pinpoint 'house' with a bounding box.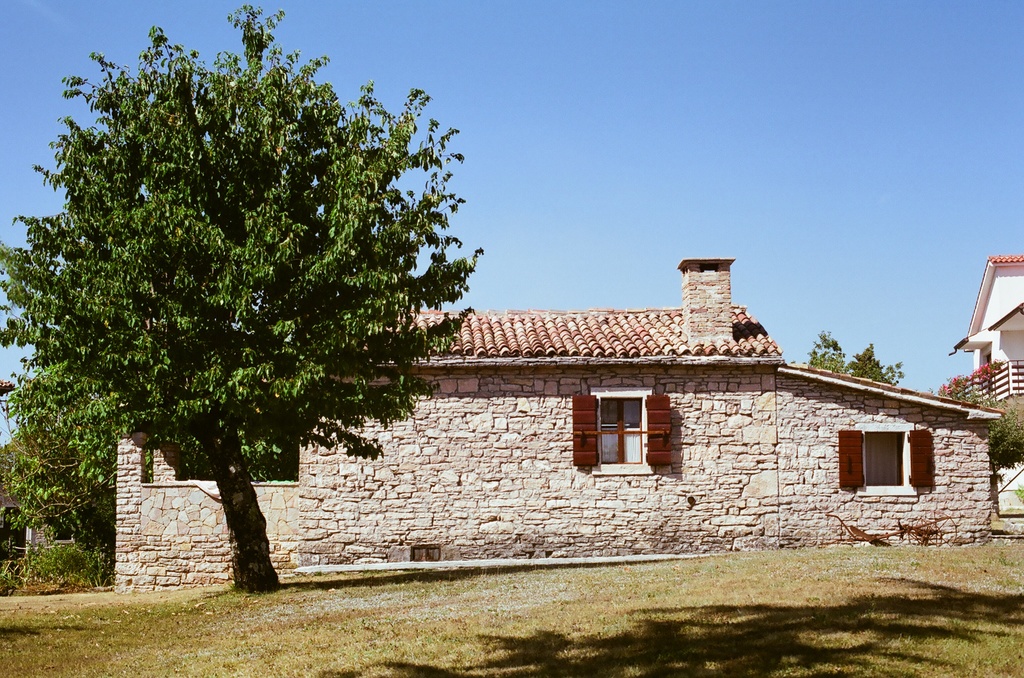
109 254 1006 582.
